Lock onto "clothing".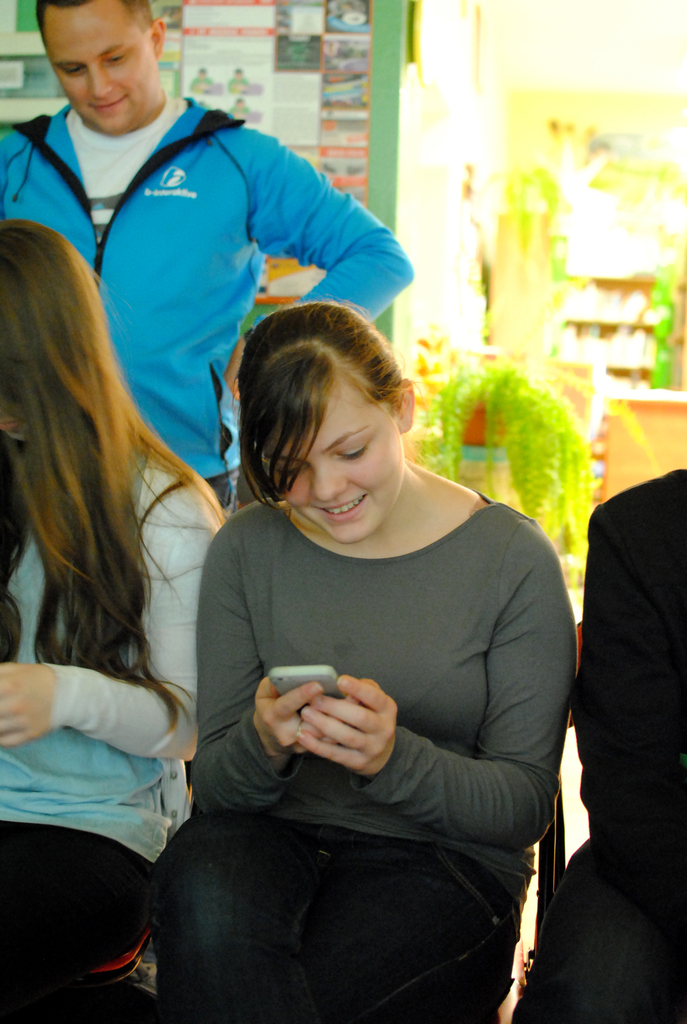
Locked: bbox=[139, 479, 574, 1023].
